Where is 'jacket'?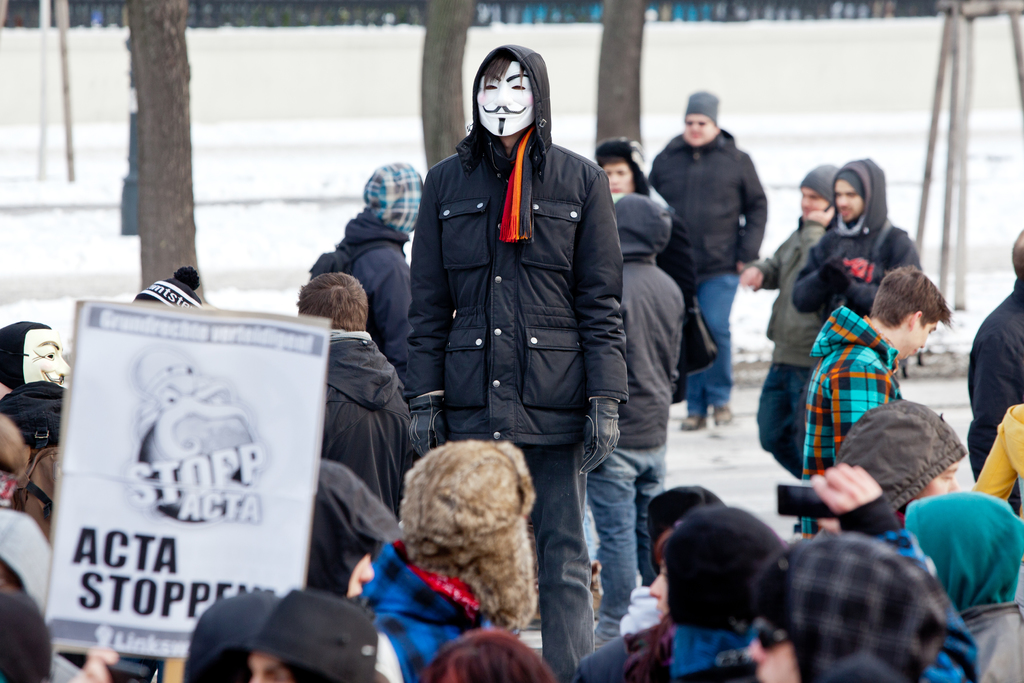
[left=309, top=197, right=417, bottom=342].
